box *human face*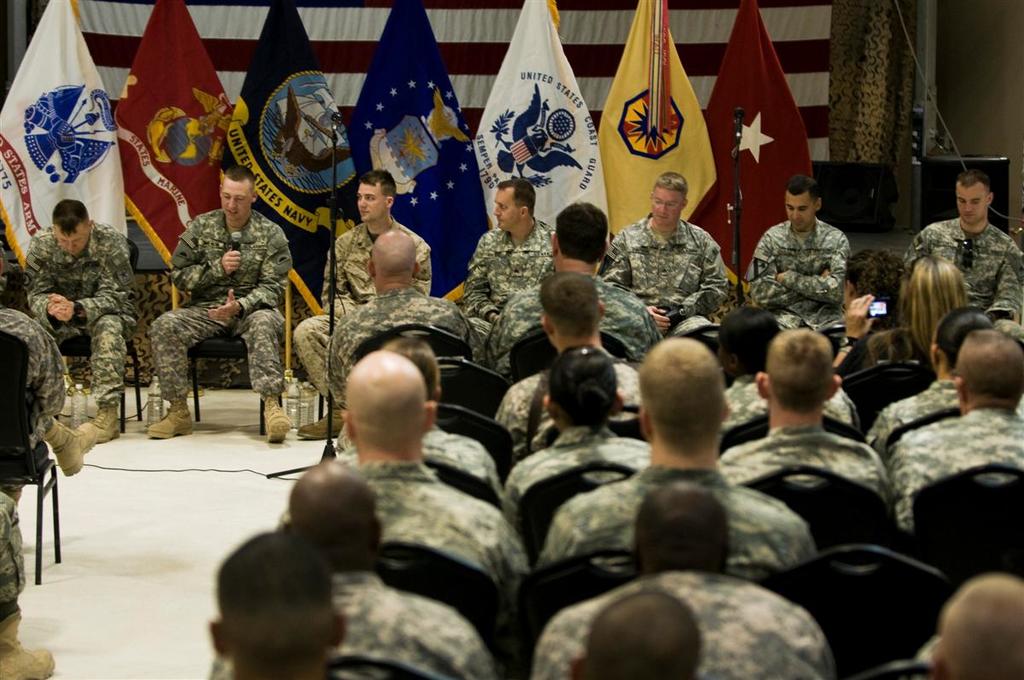
(x1=223, y1=182, x2=253, y2=225)
